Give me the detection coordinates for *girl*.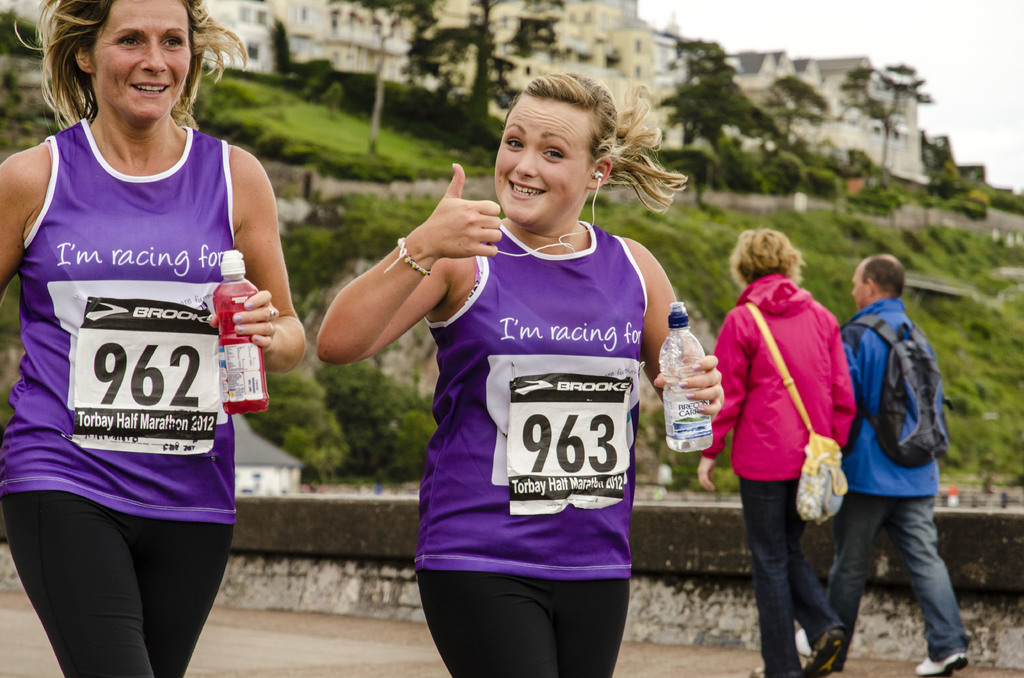
Rect(317, 75, 727, 677).
